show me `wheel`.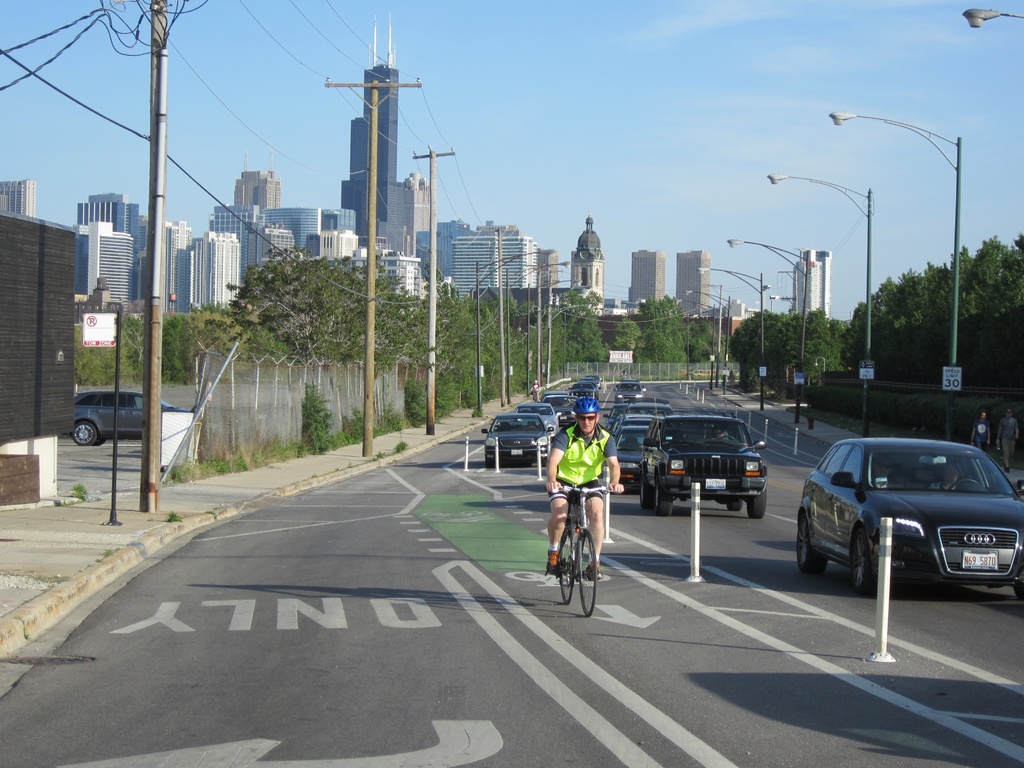
`wheel` is here: (x1=746, y1=492, x2=765, y2=522).
